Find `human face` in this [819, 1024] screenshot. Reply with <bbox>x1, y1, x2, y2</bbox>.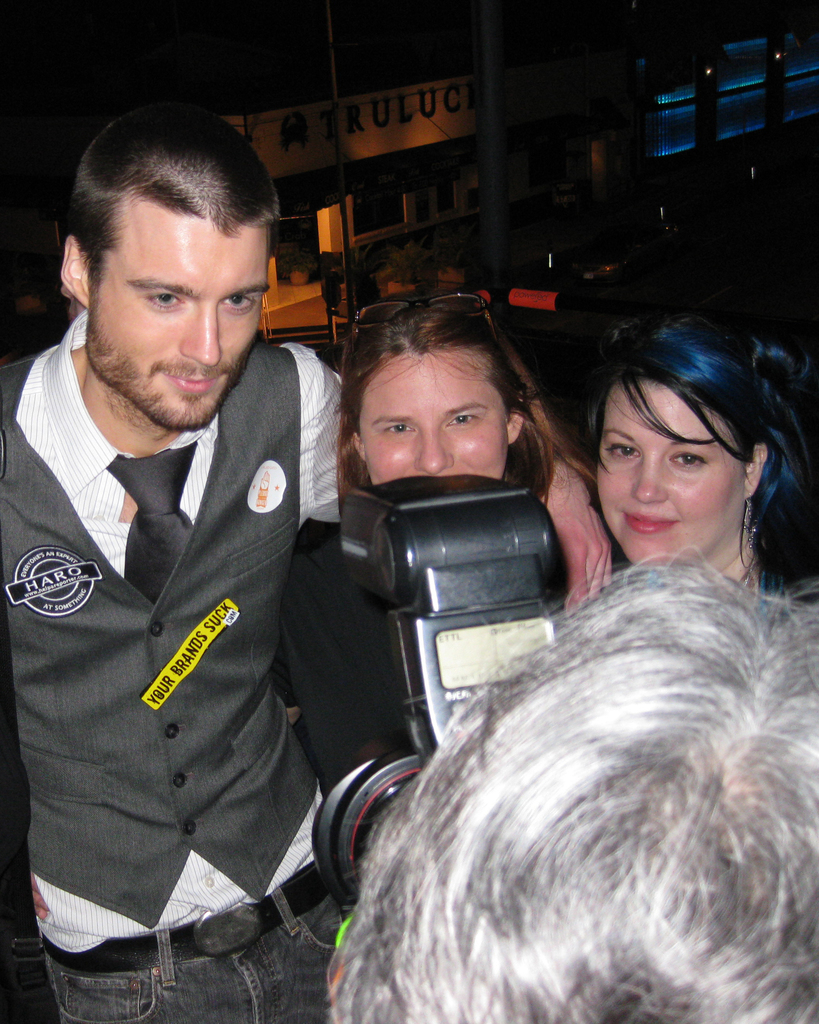
<bbox>90, 196, 255, 424</bbox>.
